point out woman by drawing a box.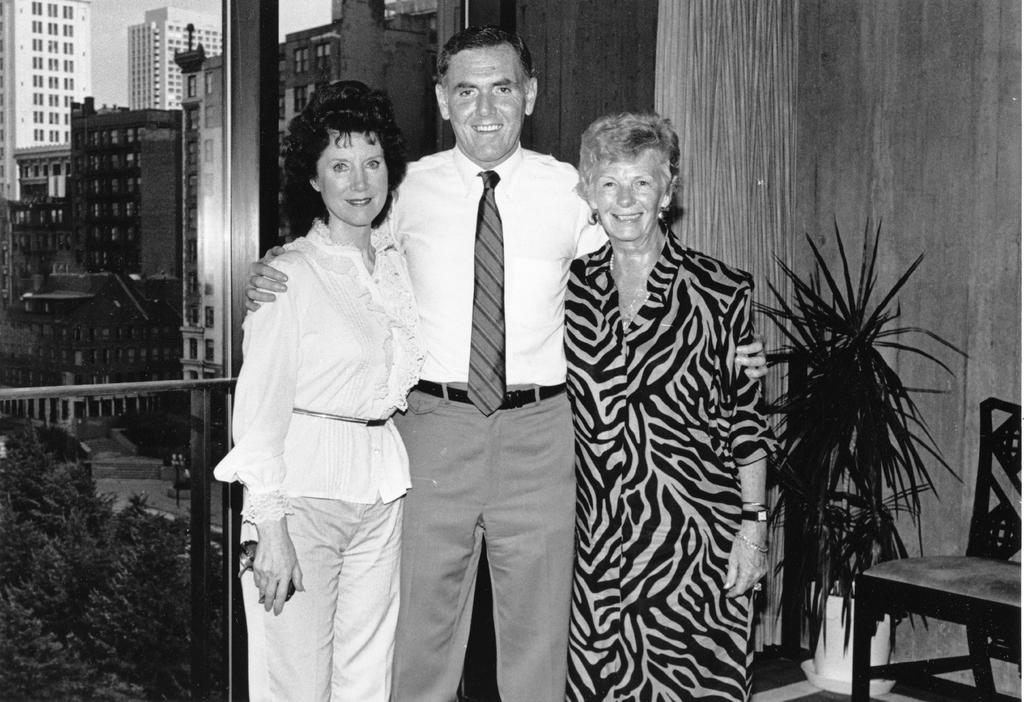
218:92:433:684.
